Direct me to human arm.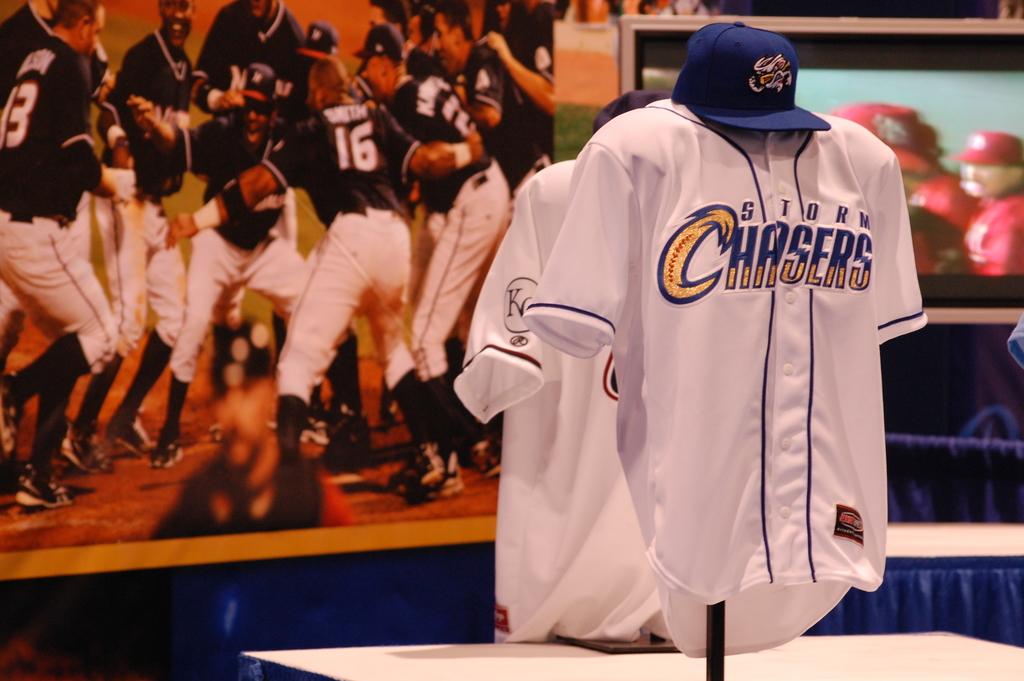
Direction: 413/78/516/188.
